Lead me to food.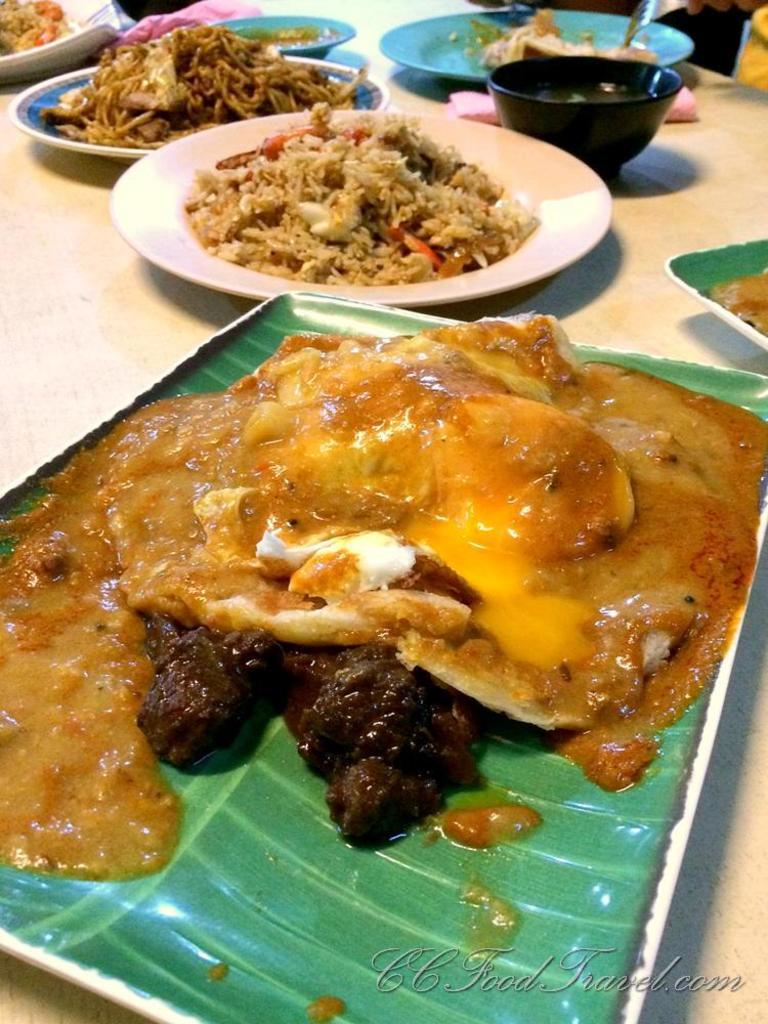
Lead to [0,315,767,883].
